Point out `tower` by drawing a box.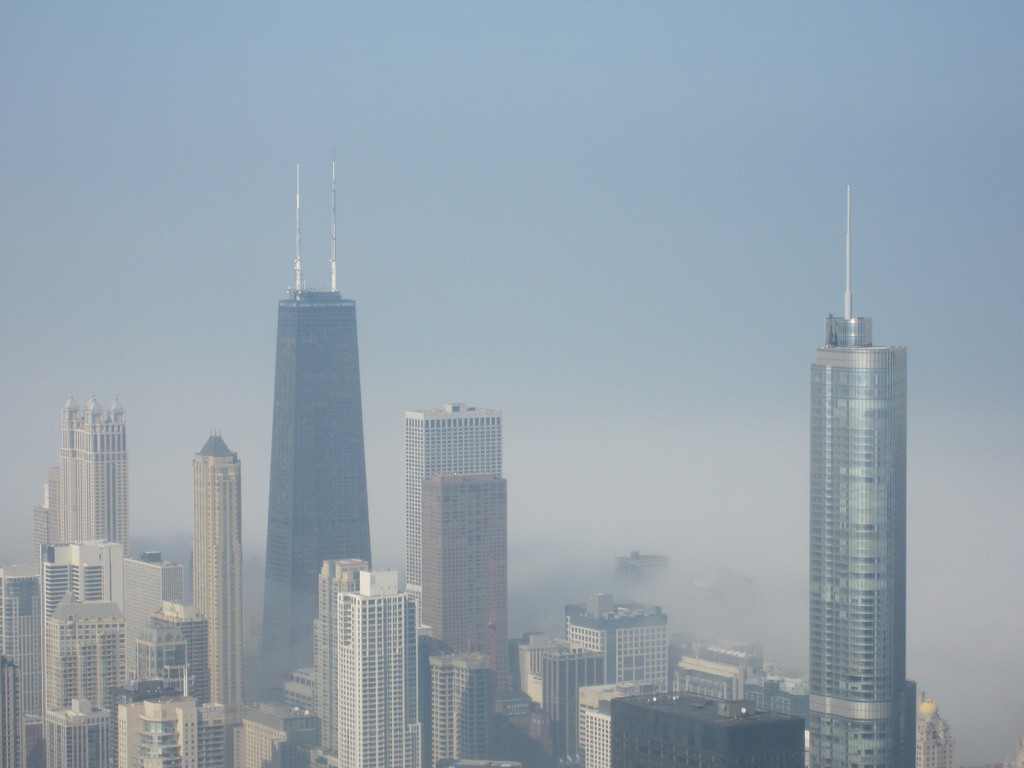
70 404 136 554.
